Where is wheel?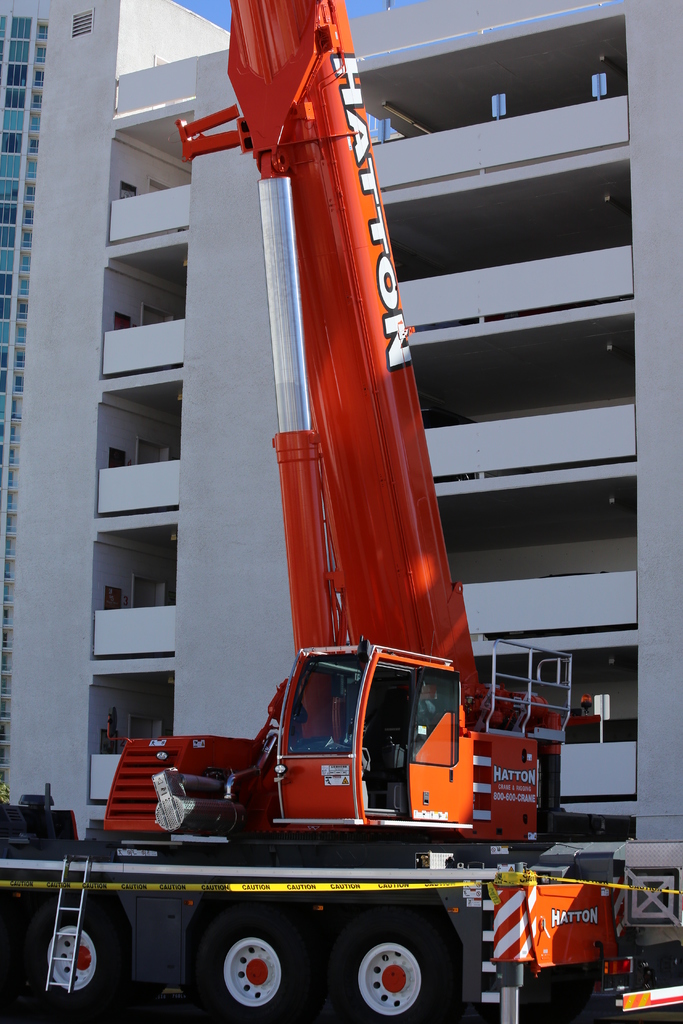
197 897 327 1023.
